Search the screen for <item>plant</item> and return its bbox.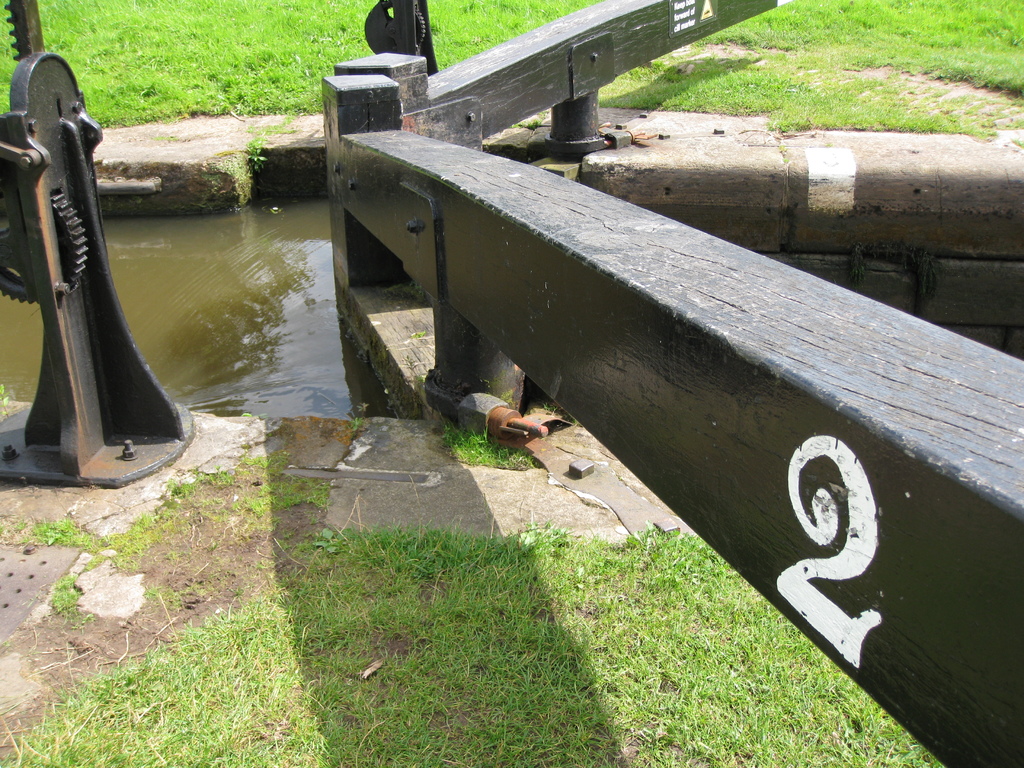
Found: Rect(0, 510, 17, 540).
